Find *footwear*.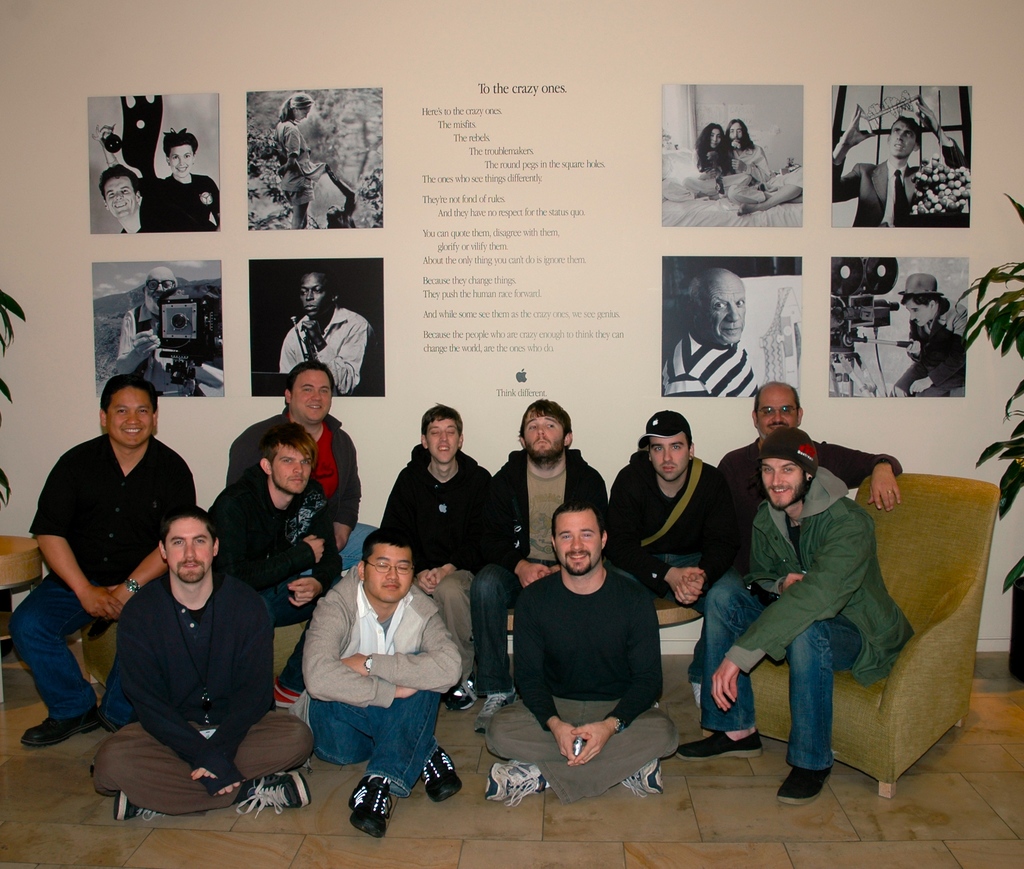
[689,680,699,711].
